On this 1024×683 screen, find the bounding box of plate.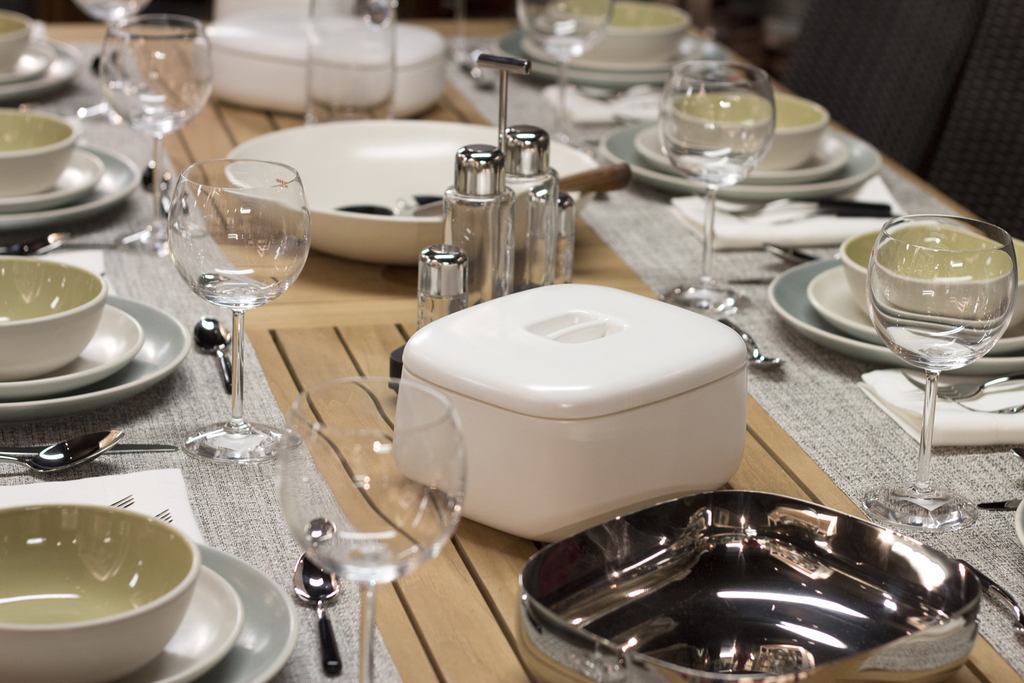
Bounding box: bbox=(0, 33, 83, 104).
